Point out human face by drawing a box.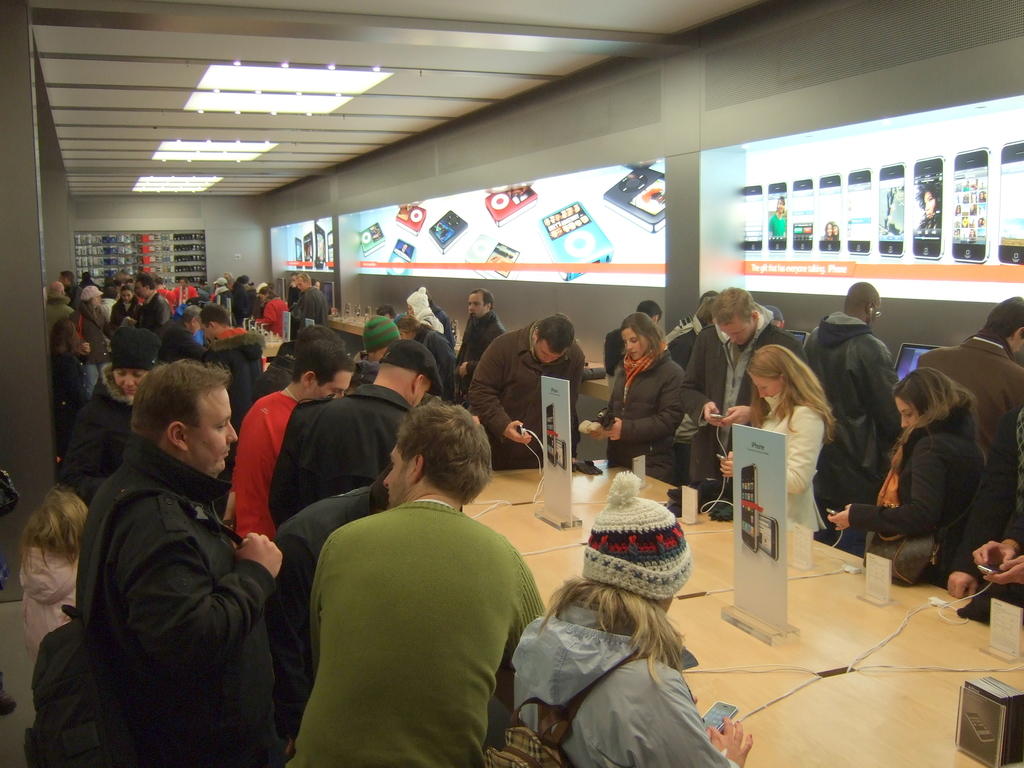
bbox=(723, 324, 752, 345).
